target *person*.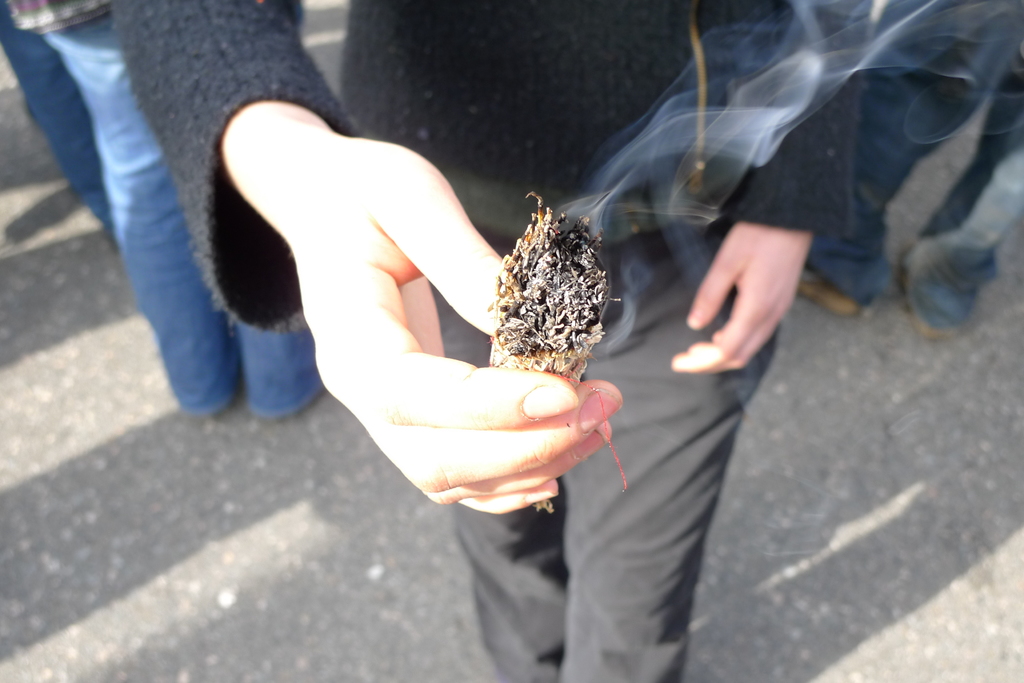
Target region: bbox=(108, 0, 879, 682).
